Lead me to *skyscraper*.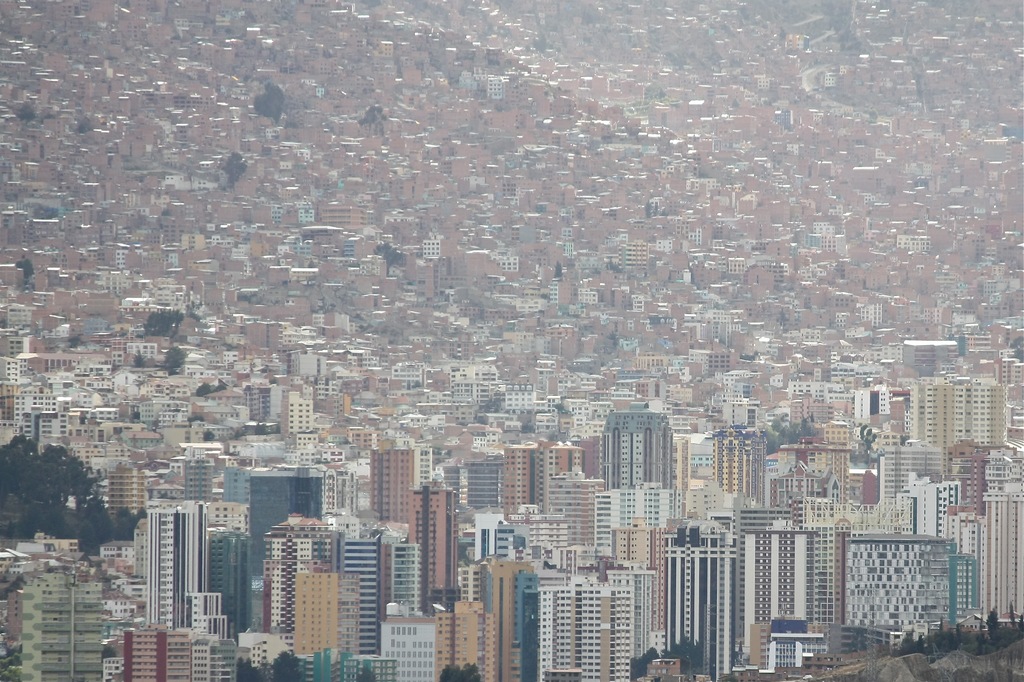
Lead to (904, 378, 1005, 450).
